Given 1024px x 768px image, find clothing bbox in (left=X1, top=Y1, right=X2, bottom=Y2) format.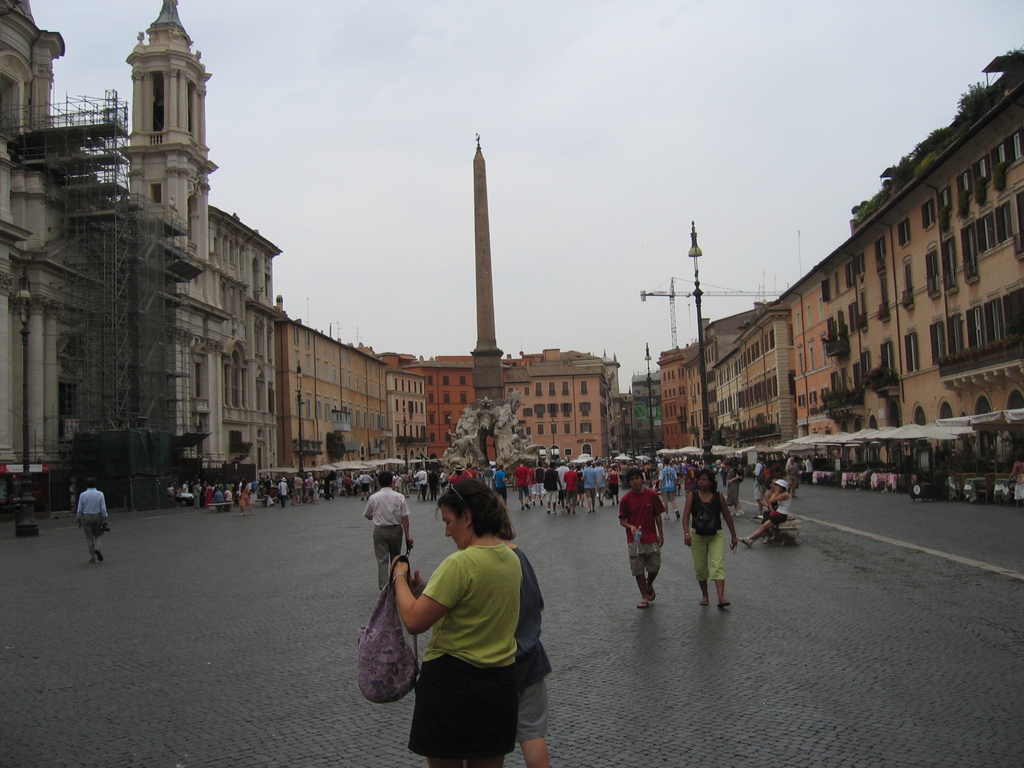
(left=689, top=481, right=730, bottom=577).
